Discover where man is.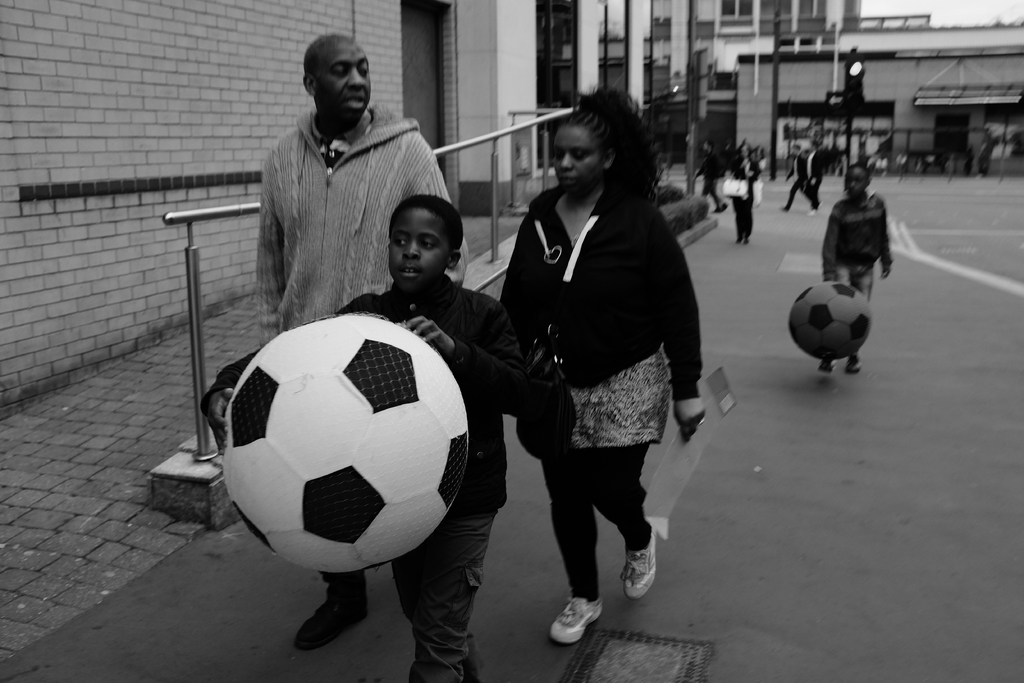
Discovered at x1=253, y1=37, x2=474, y2=650.
